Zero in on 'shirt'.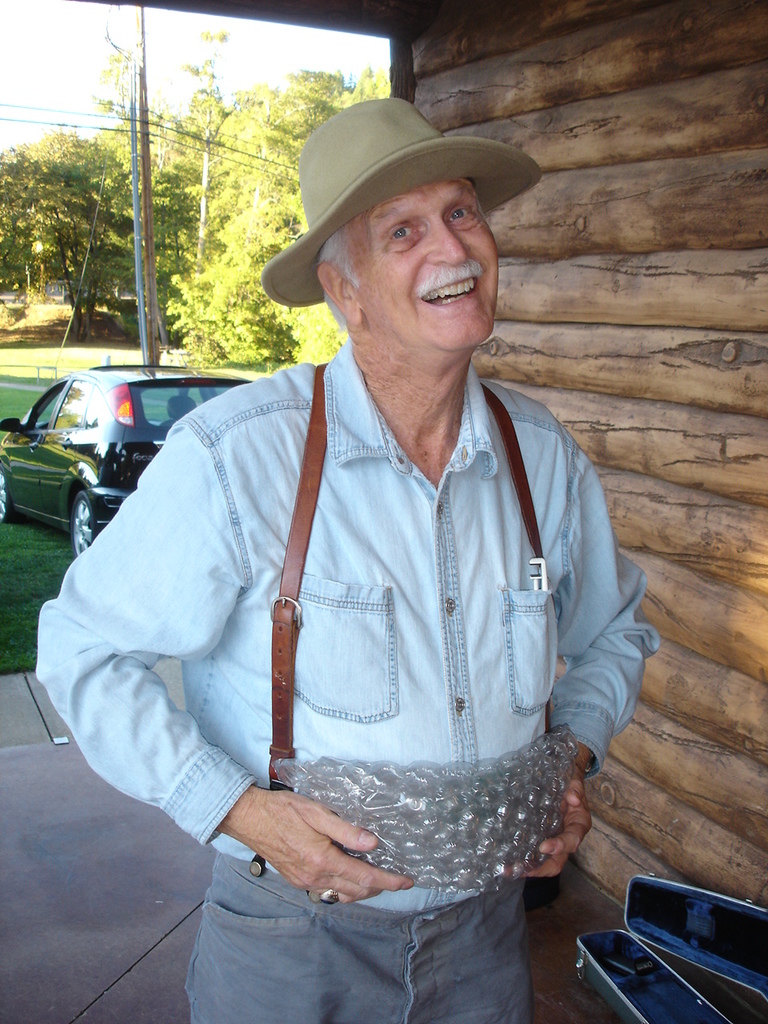
Zeroed in: locate(37, 345, 657, 905).
